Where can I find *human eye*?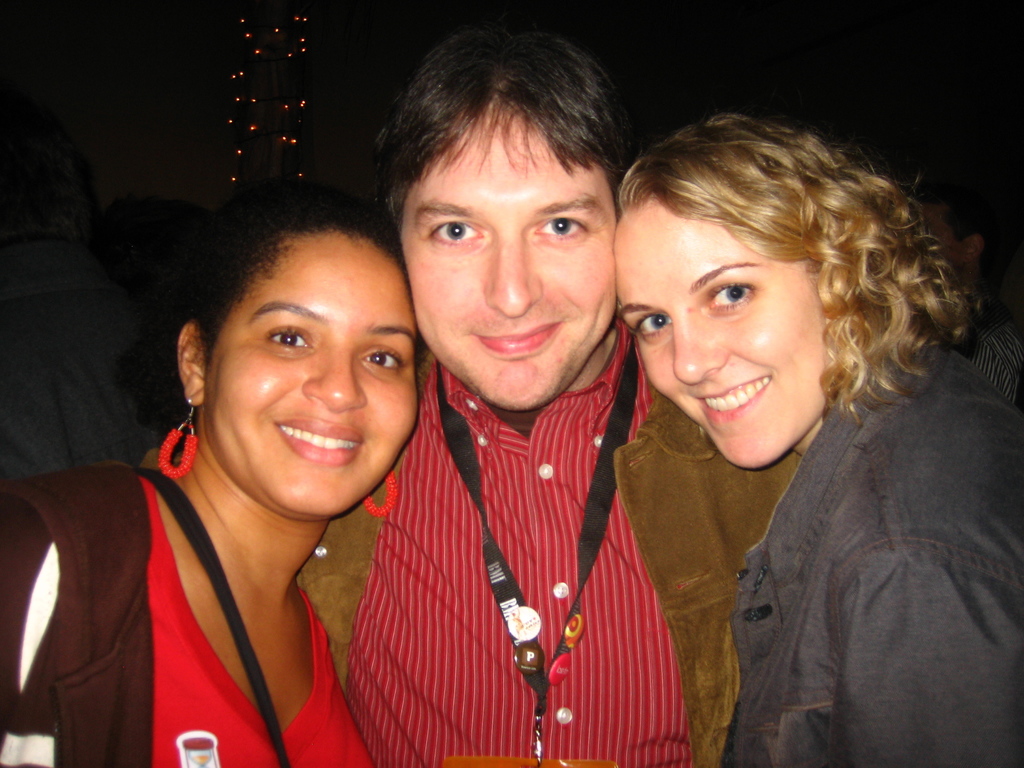
You can find it at bbox=(531, 212, 588, 241).
